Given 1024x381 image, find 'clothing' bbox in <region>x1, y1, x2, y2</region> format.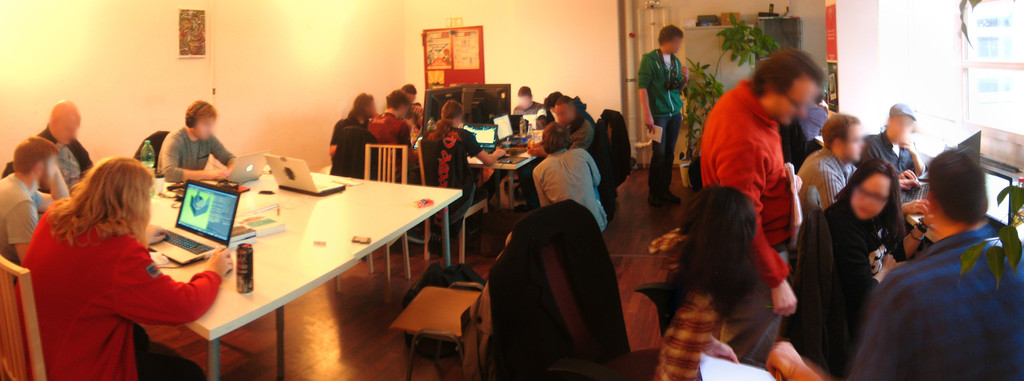
<region>48, 144, 98, 180</region>.
